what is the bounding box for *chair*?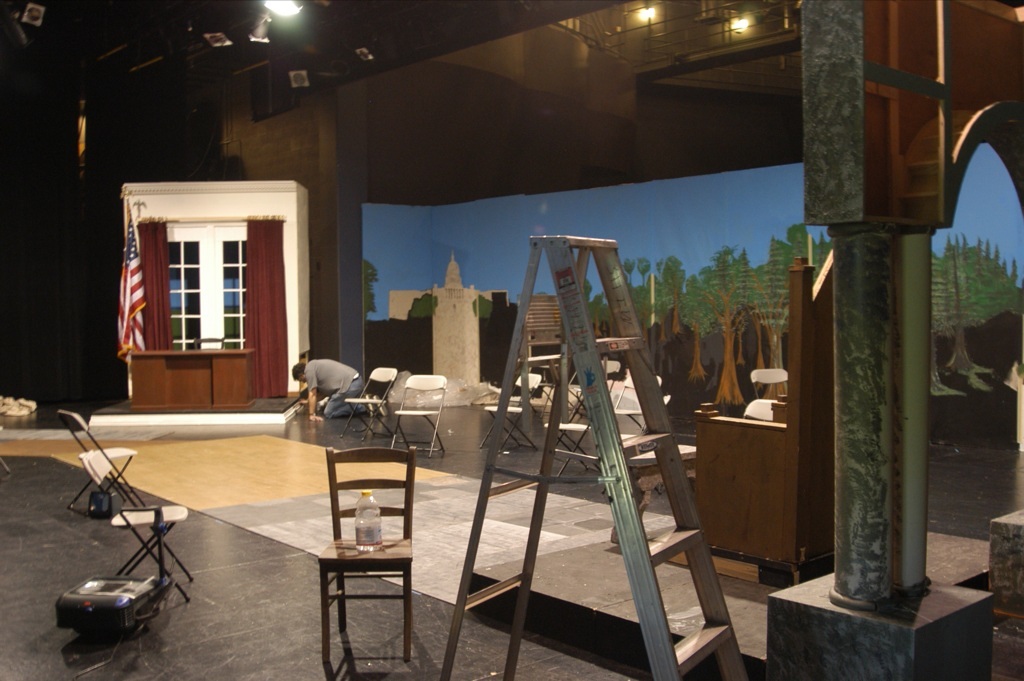
(x1=475, y1=367, x2=539, y2=455).
